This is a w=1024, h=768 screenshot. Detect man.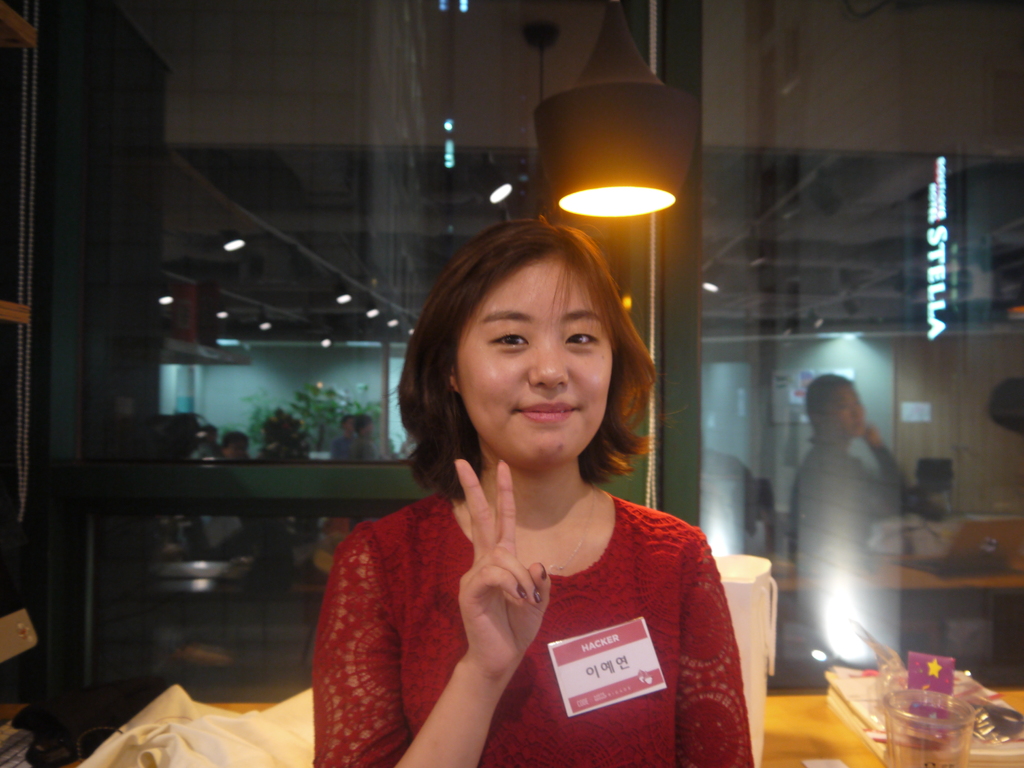
BBox(193, 429, 220, 457).
